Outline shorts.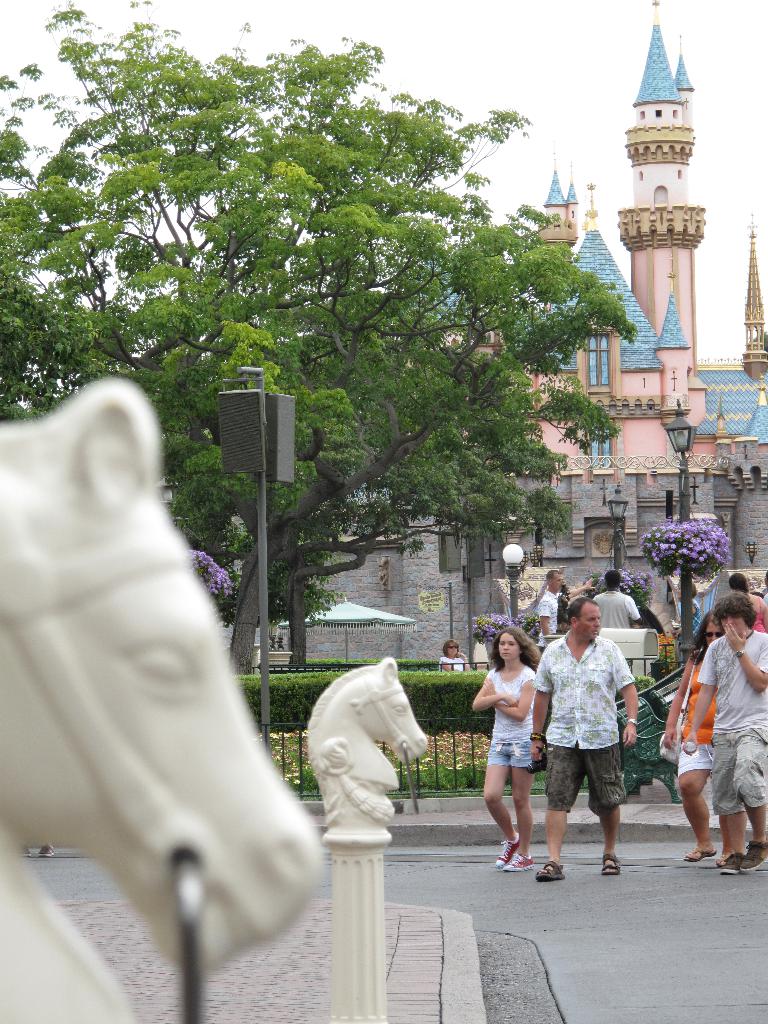
Outline: region(484, 739, 531, 768).
